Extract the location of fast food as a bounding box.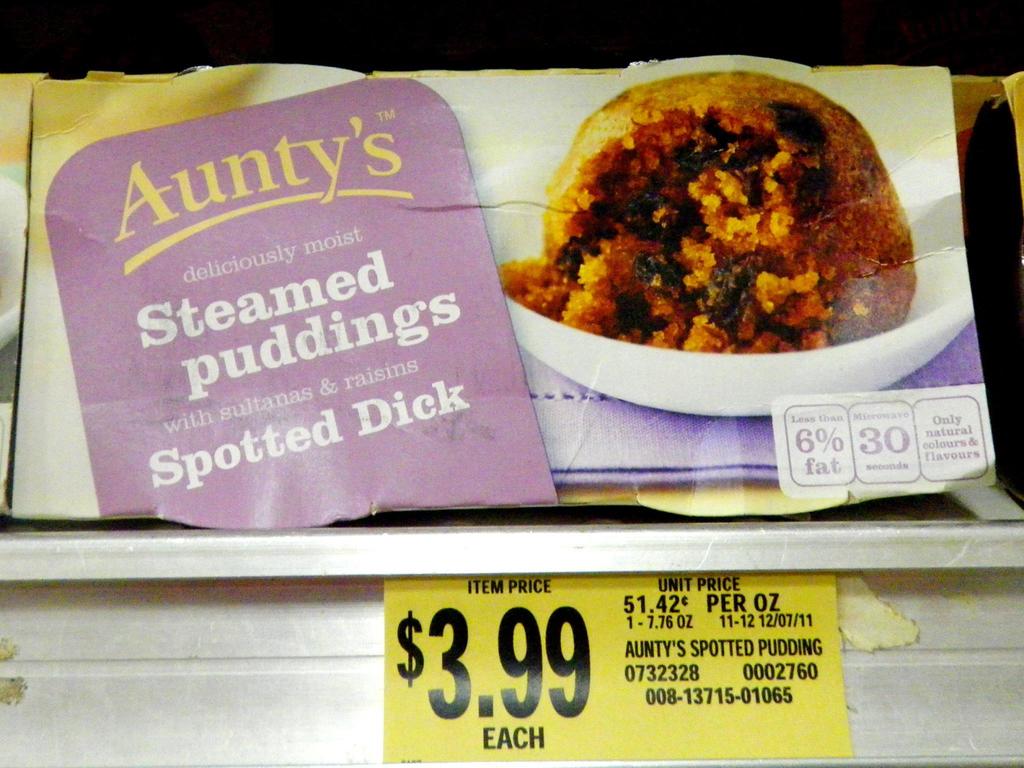
l=499, t=70, r=917, b=351.
